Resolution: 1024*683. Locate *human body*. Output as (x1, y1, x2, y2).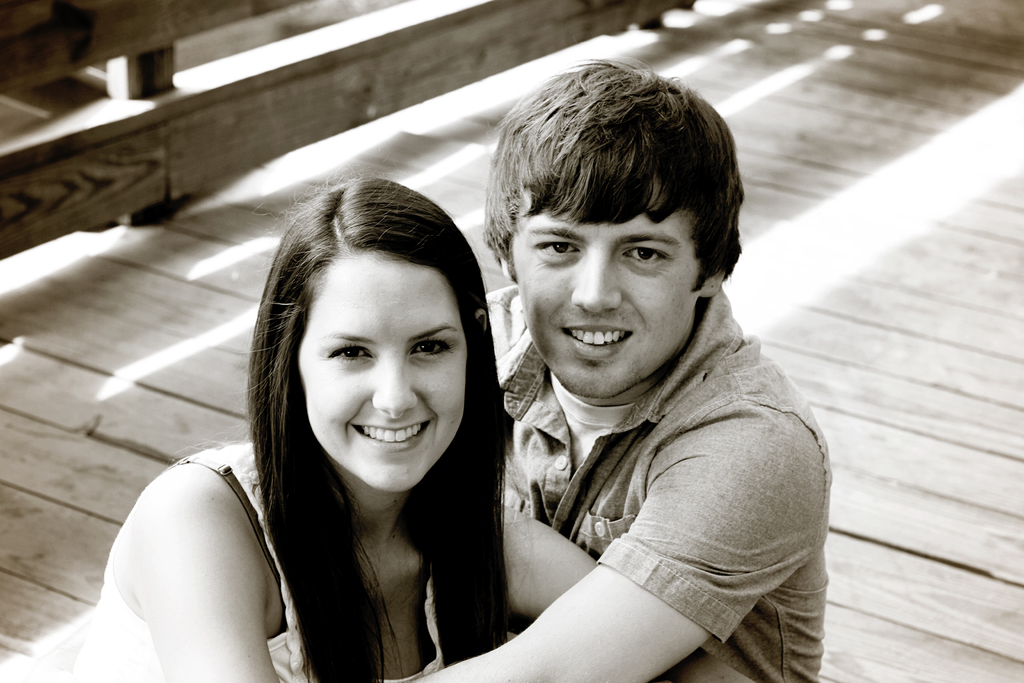
(68, 172, 726, 682).
